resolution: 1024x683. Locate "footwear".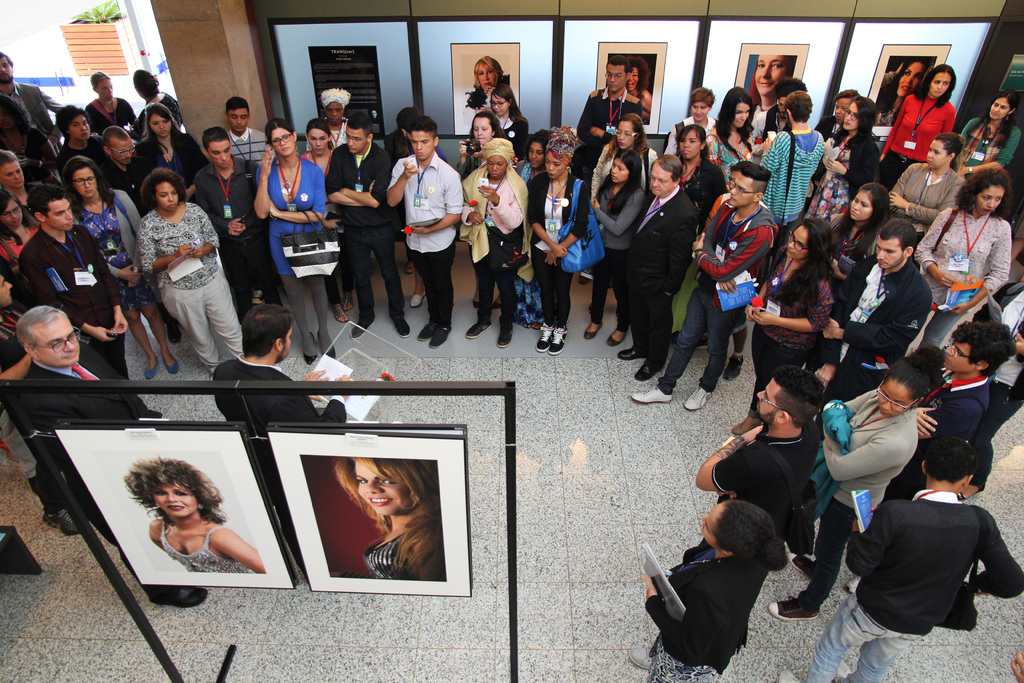
164:352:180:374.
